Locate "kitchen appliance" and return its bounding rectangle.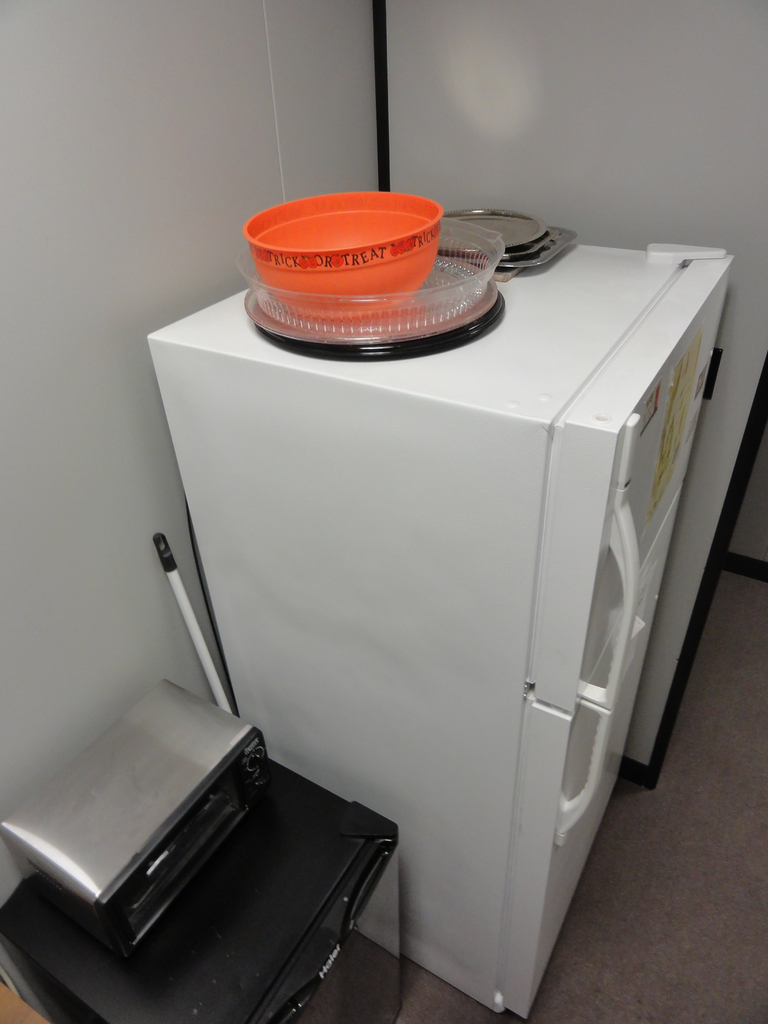
[x1=452, y1=211, x2=550, y2=264].
